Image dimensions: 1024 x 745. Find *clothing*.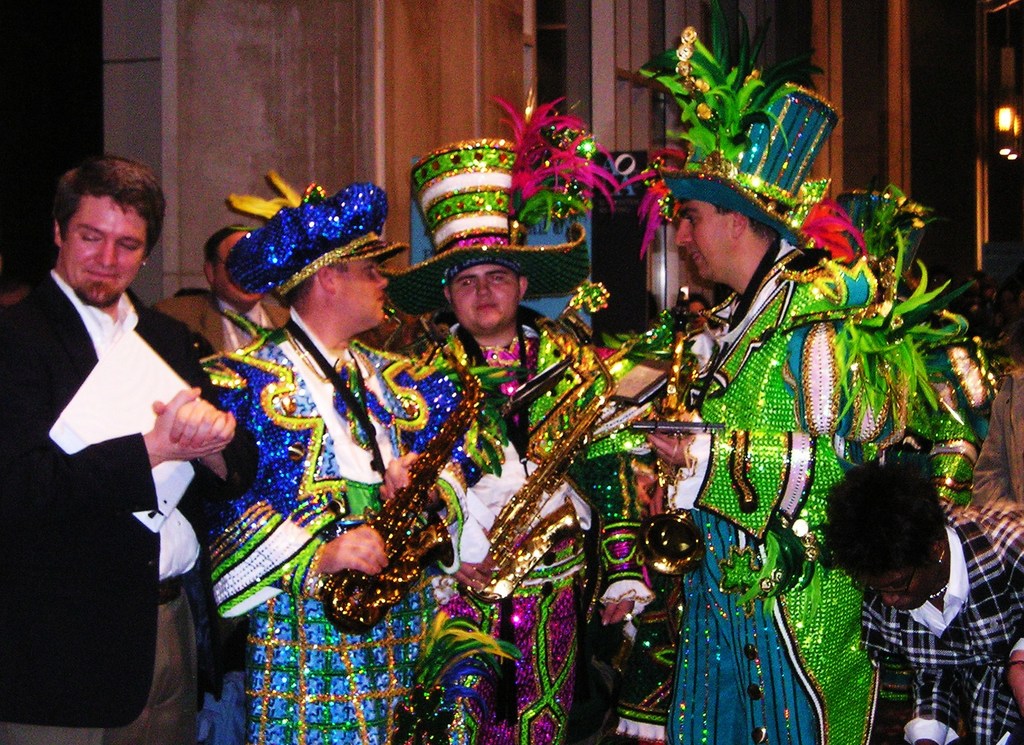
[left=971, top=362, right=1023, bottom=573].
